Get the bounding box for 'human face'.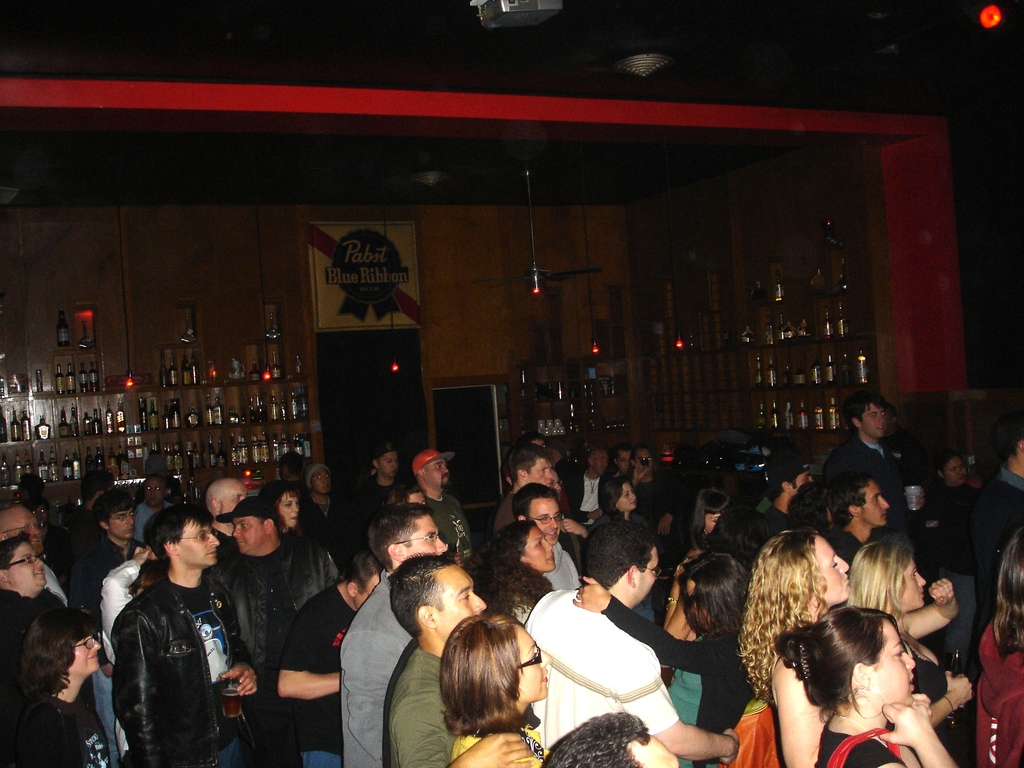
bbox=(277, 497, 298, 528).
